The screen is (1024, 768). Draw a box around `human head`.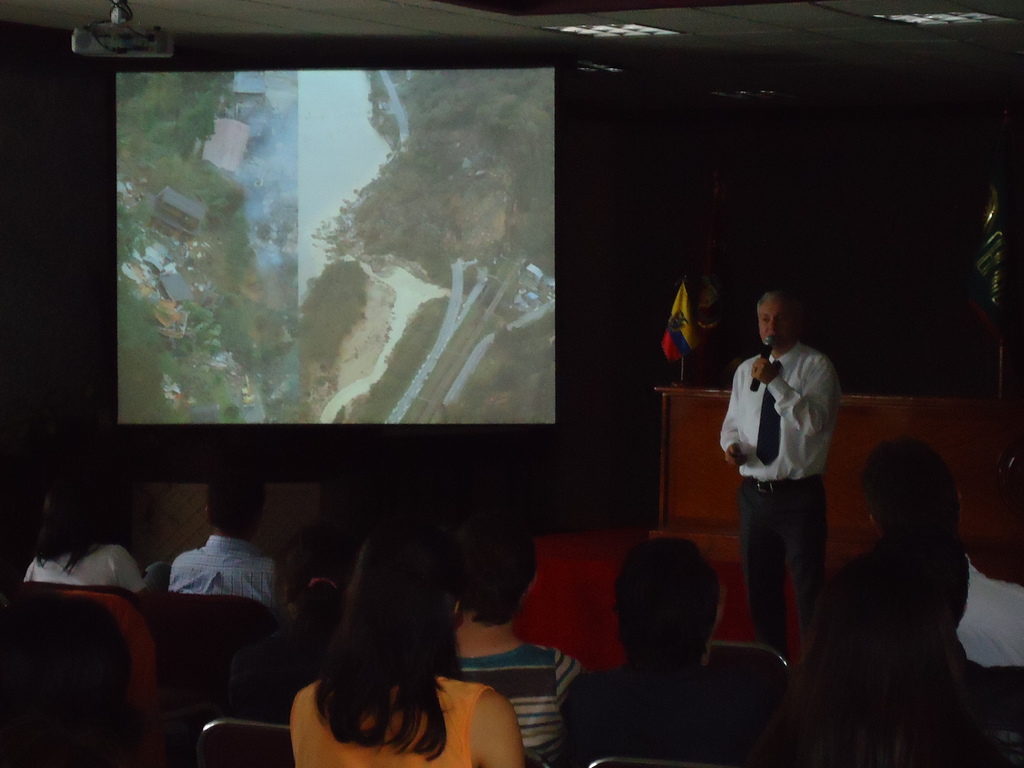
{"left": 277, "top": 521, "right": 356, "bottom": 616}.
